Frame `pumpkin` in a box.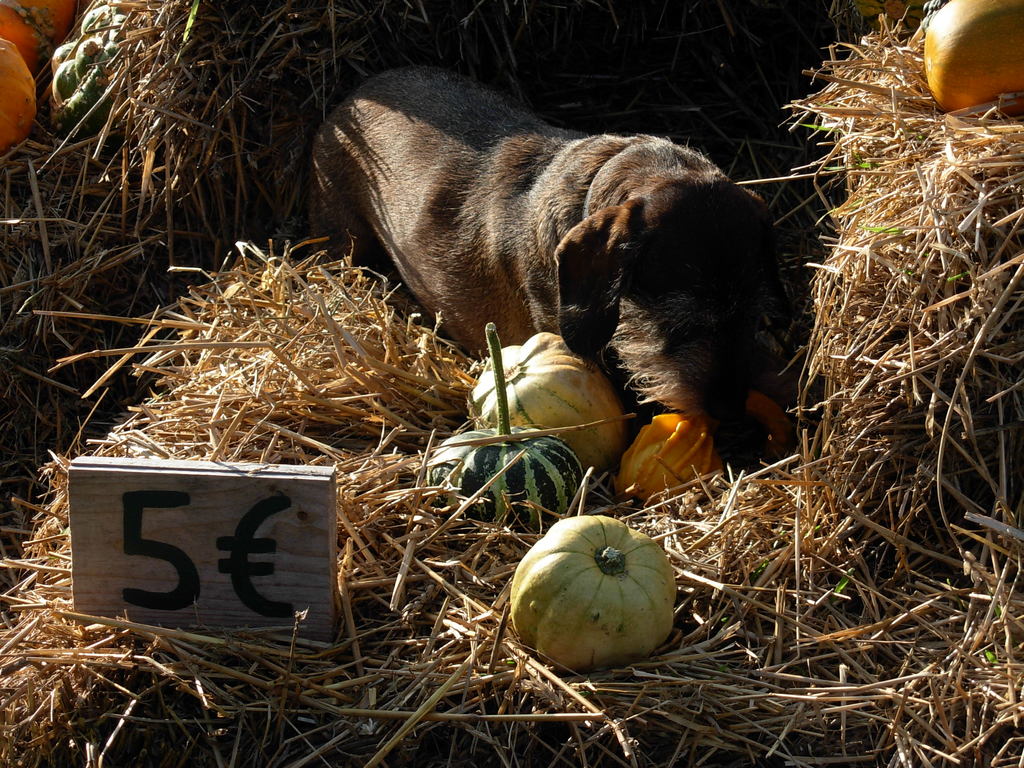
<bbox>461, 326, 631, 479</bbox>.
